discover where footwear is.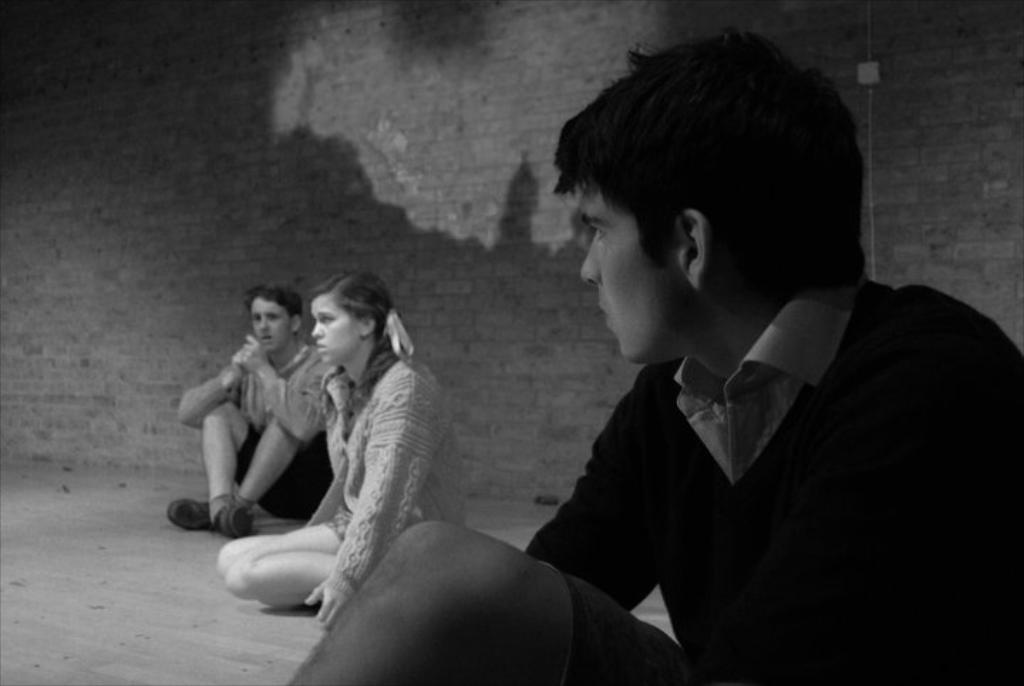
Discovered at (left=210, top=504, right=249, bottom=538).
